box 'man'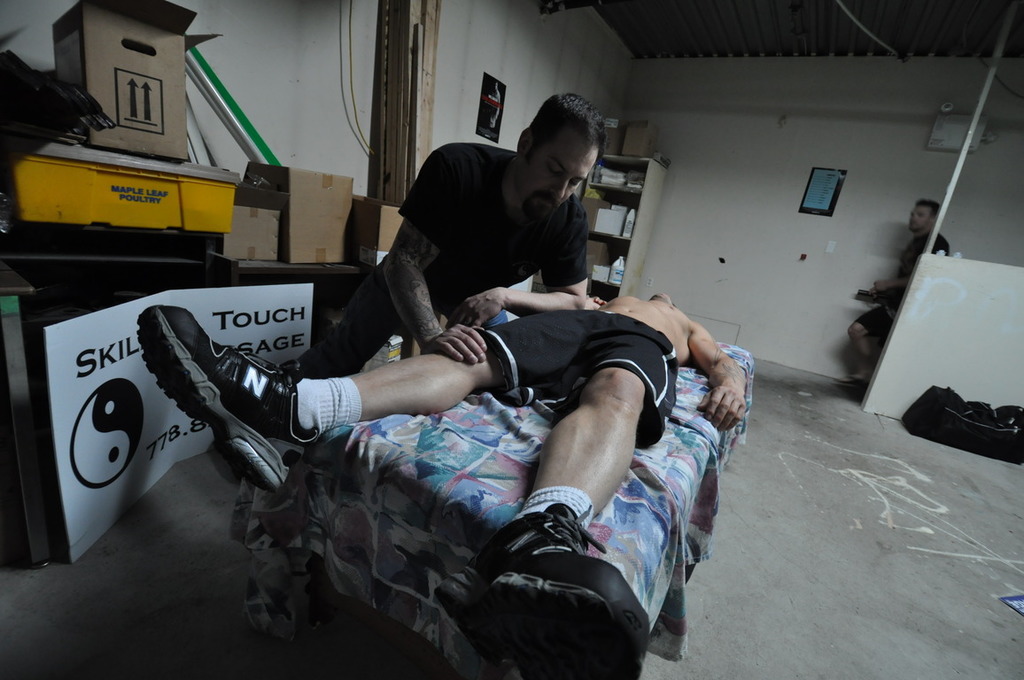
bbox=(275, 92, 604, 387)
